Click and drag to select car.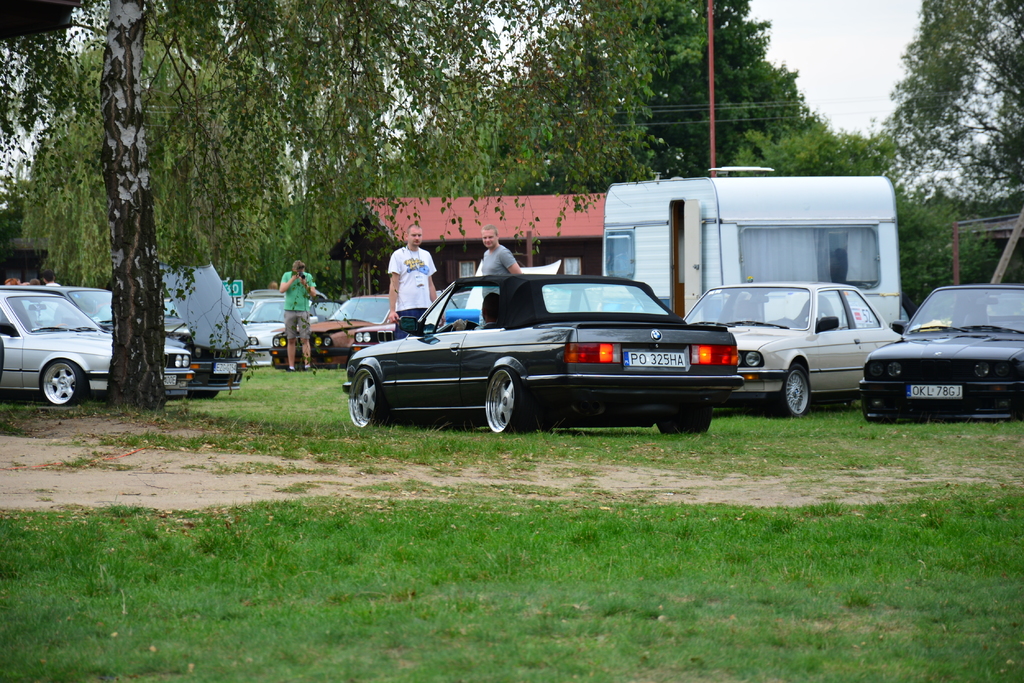
Selection: {"x1": 235, "y1": 293, "x2": 324, "y2": 360}.
